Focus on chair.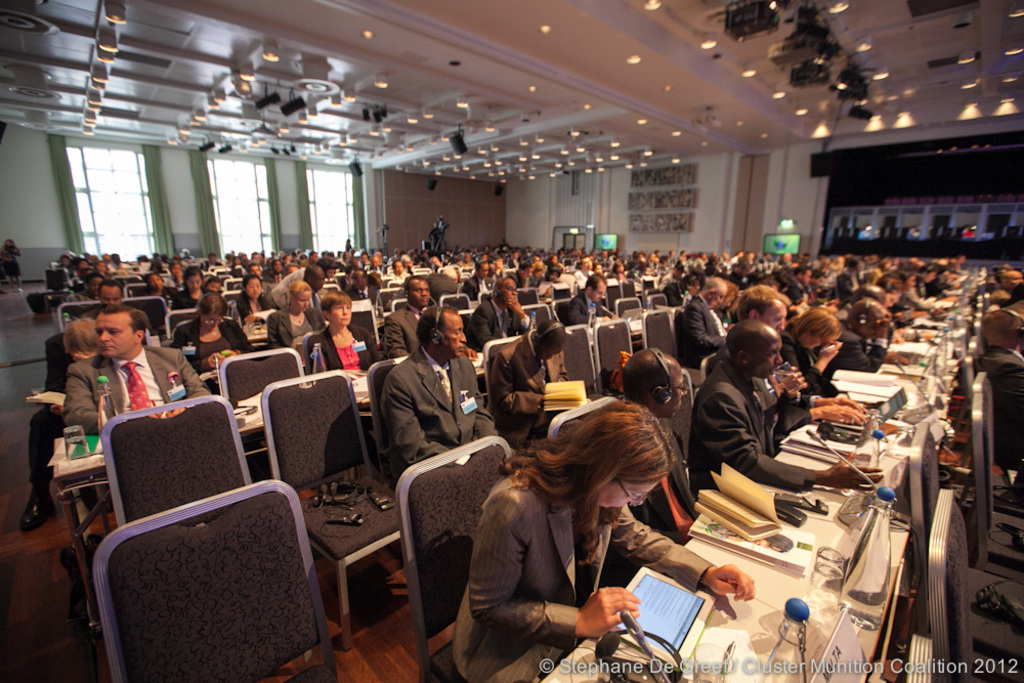
Focused at [394, 434, 523, 682].
